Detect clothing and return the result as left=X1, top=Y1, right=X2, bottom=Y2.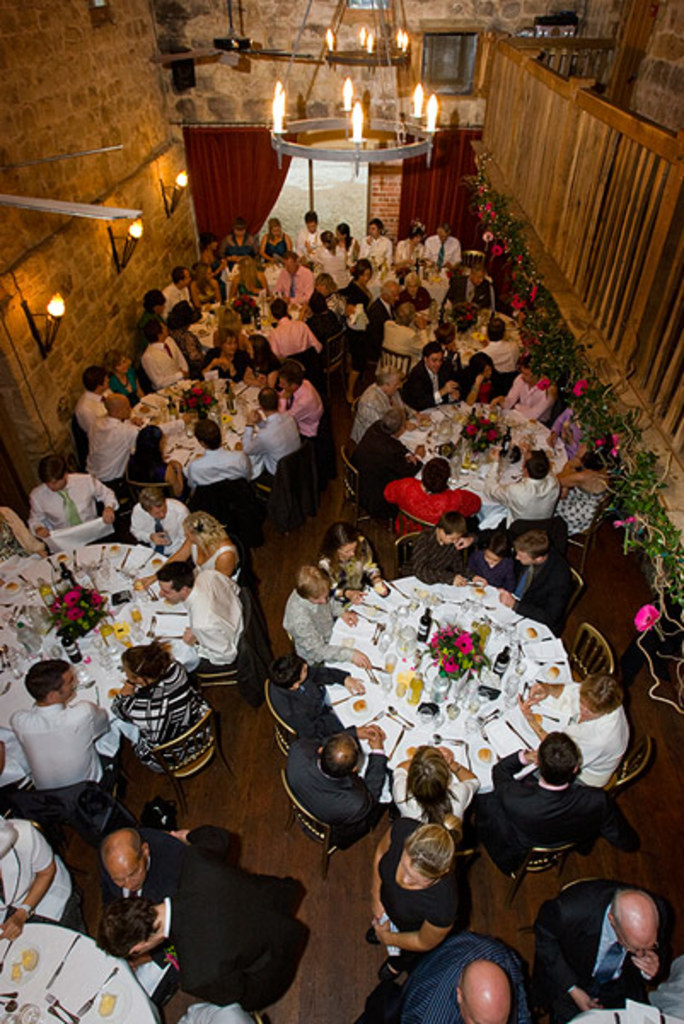
left=498, top=377, right=556, bottom=423.
